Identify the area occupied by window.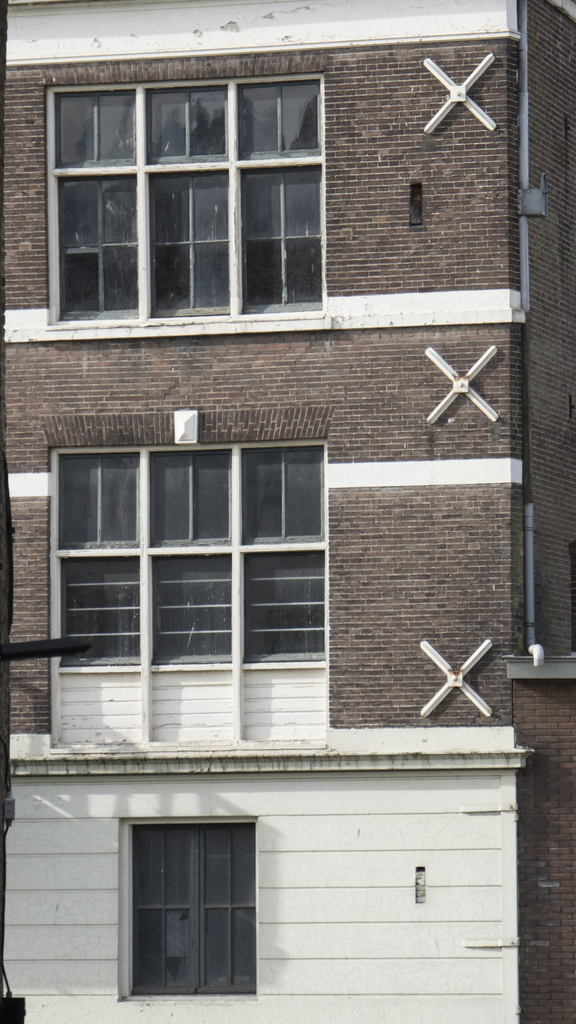
Area: [53, 438, 331, 672].
